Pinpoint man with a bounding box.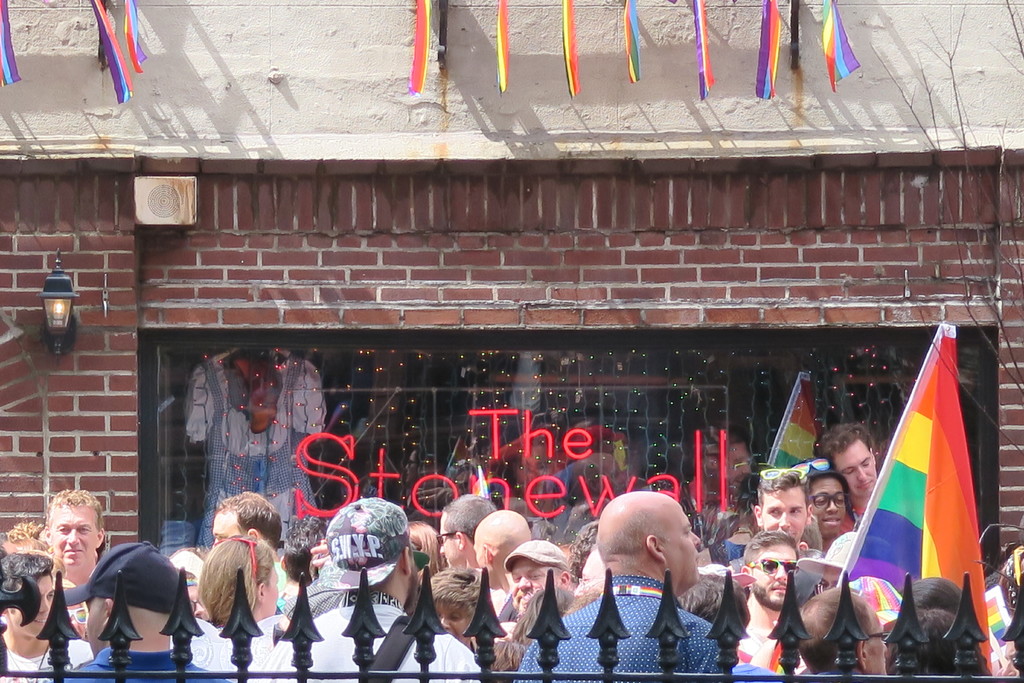
detection(53, 536, 234, 682).
